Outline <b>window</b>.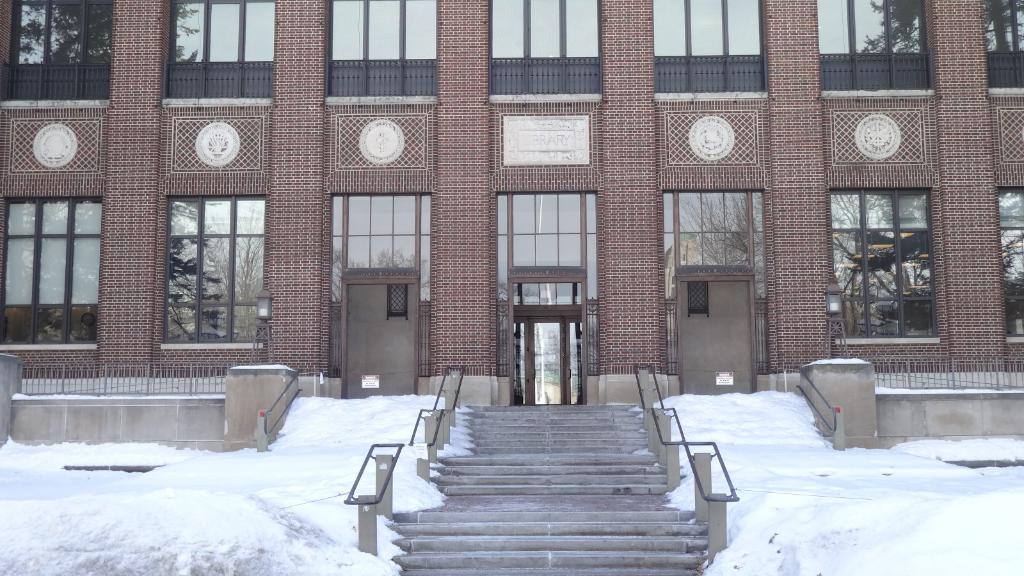
Outline: locate(830, 188, 942, 344).
